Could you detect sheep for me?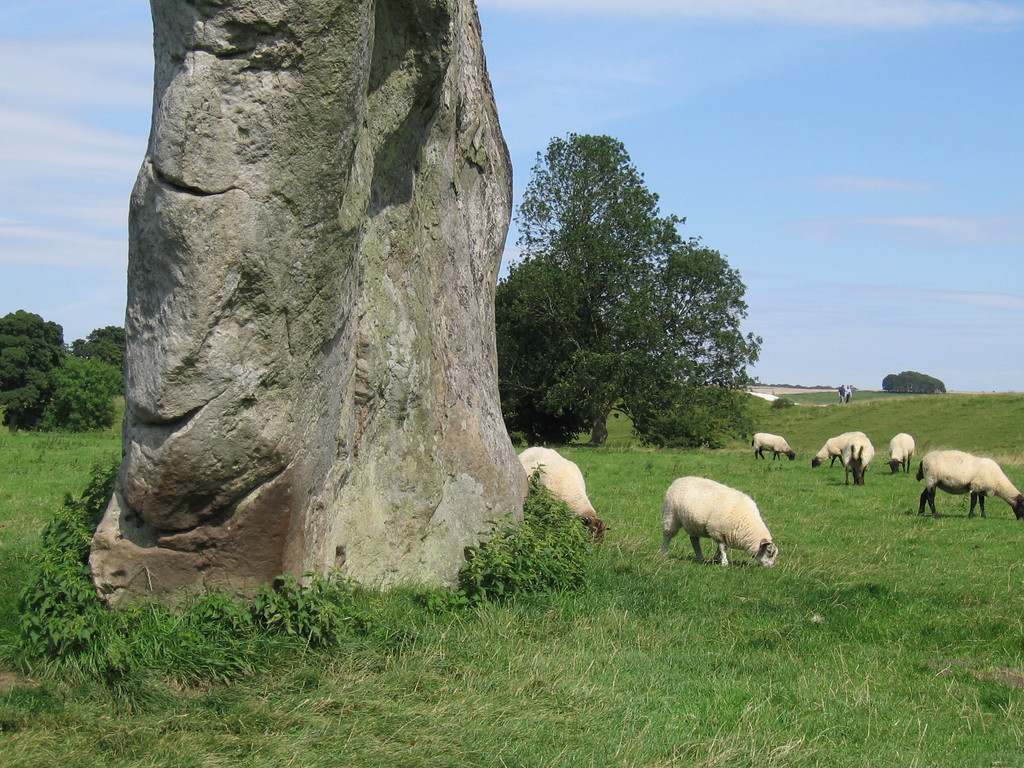
Detection result: (left=519, top=446, right=609, bottom=548).
